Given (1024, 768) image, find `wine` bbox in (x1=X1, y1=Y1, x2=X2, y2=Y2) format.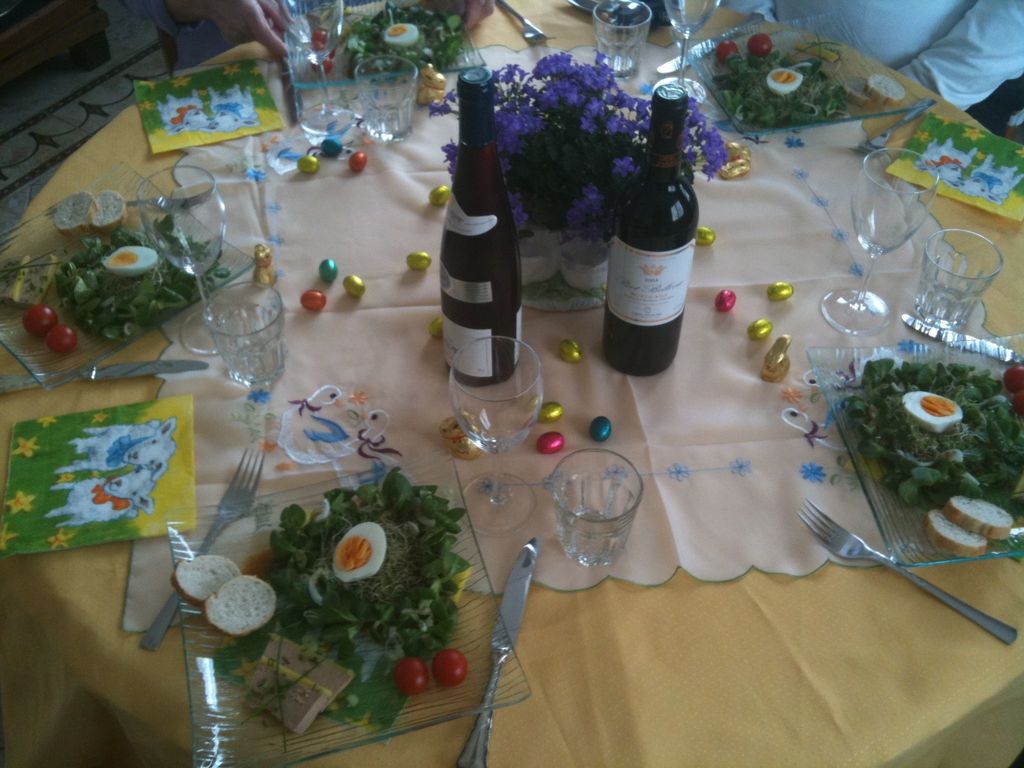
(x1=438, y1=66, x2=523, y2=389).
